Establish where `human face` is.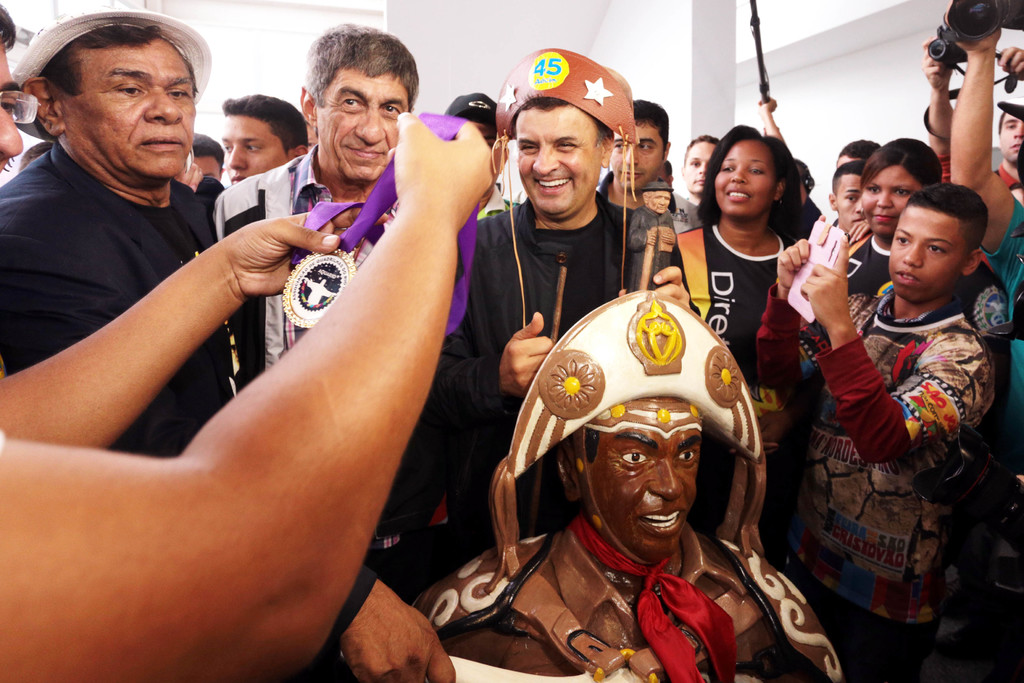
Established at <bbox>712, 142, 778, 224</bbox>.
